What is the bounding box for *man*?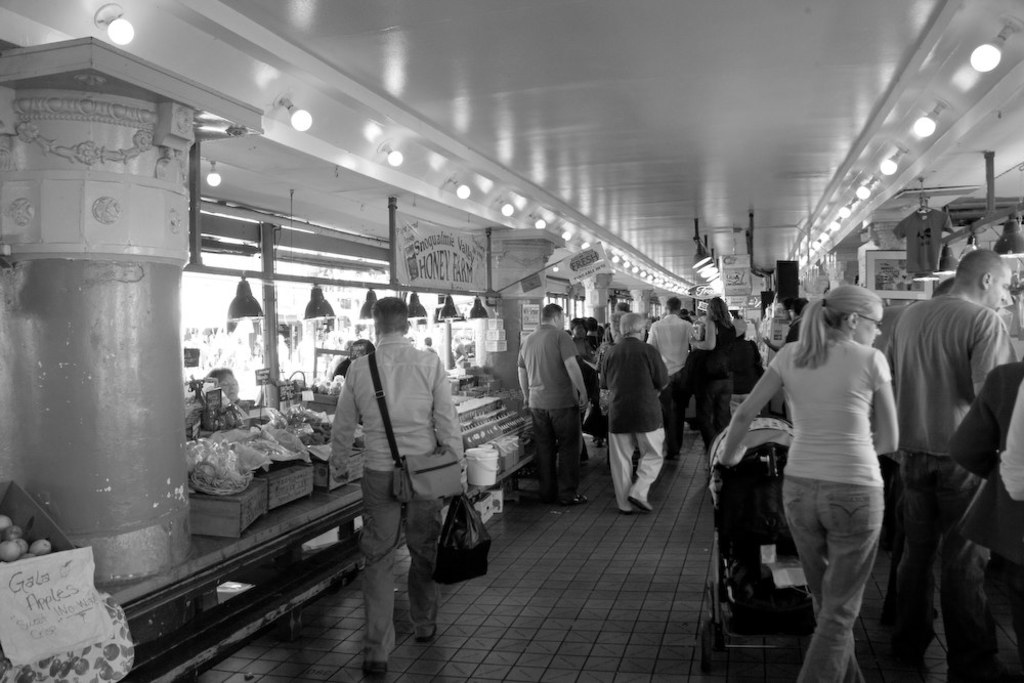
x1=882, y1=248, x2=1021, y2=682.
